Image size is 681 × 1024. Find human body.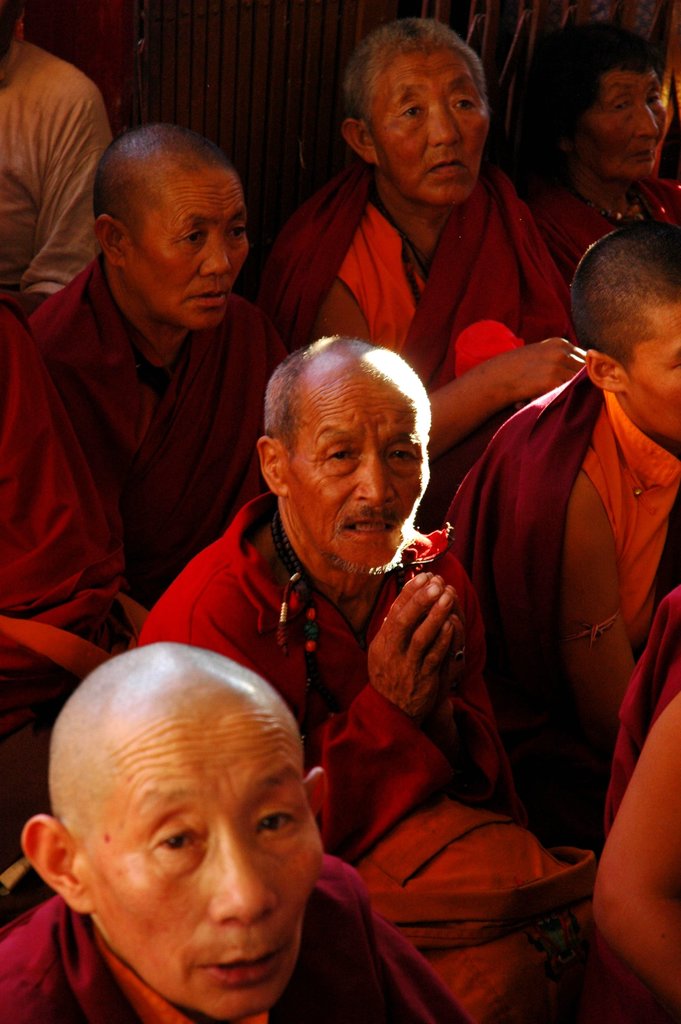
<region>133, 333, 595, 1023</region>.
